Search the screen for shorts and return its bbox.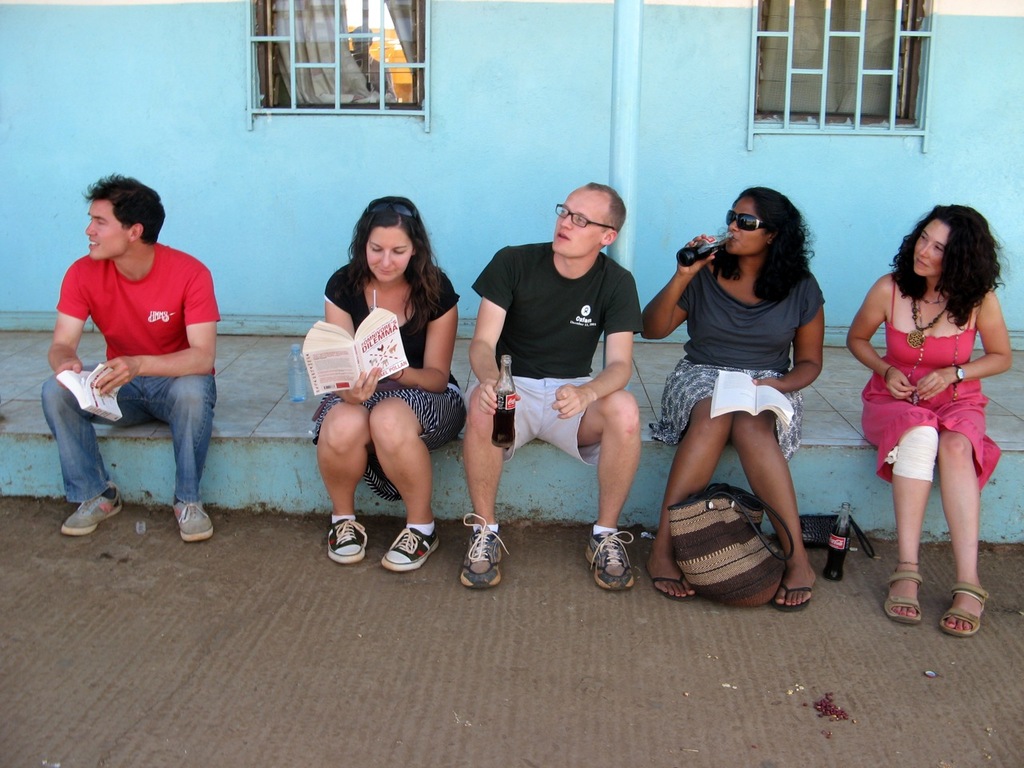
Found: region(462, 374, 601, 468).
